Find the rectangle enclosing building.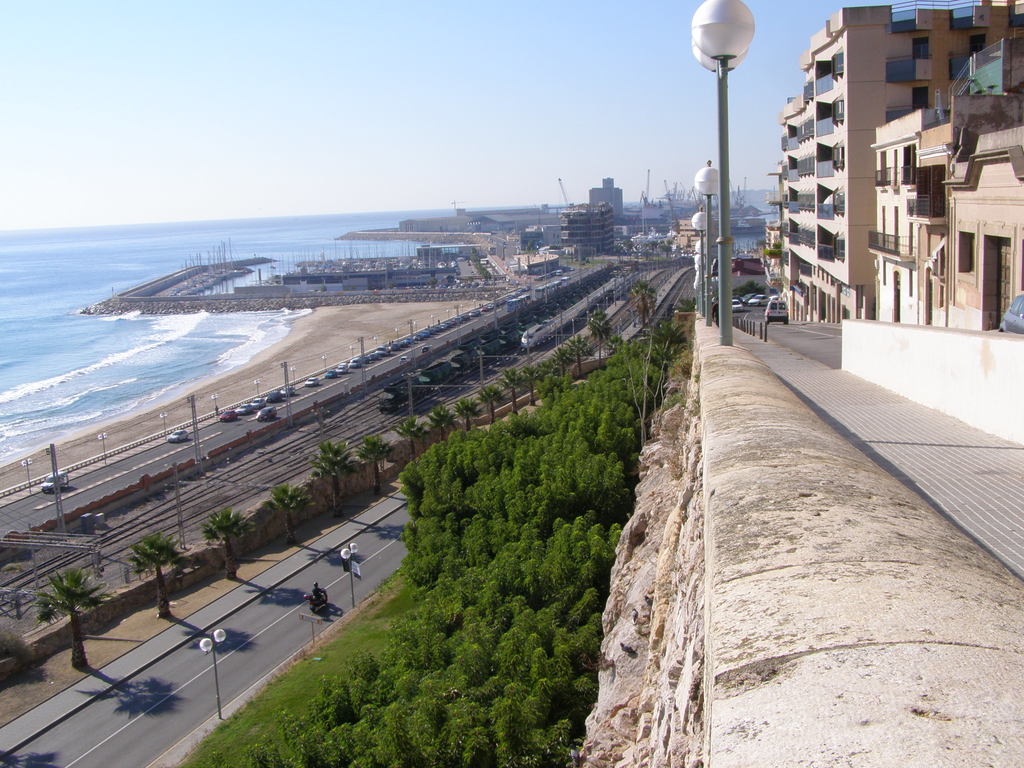
586:179:626:227.
